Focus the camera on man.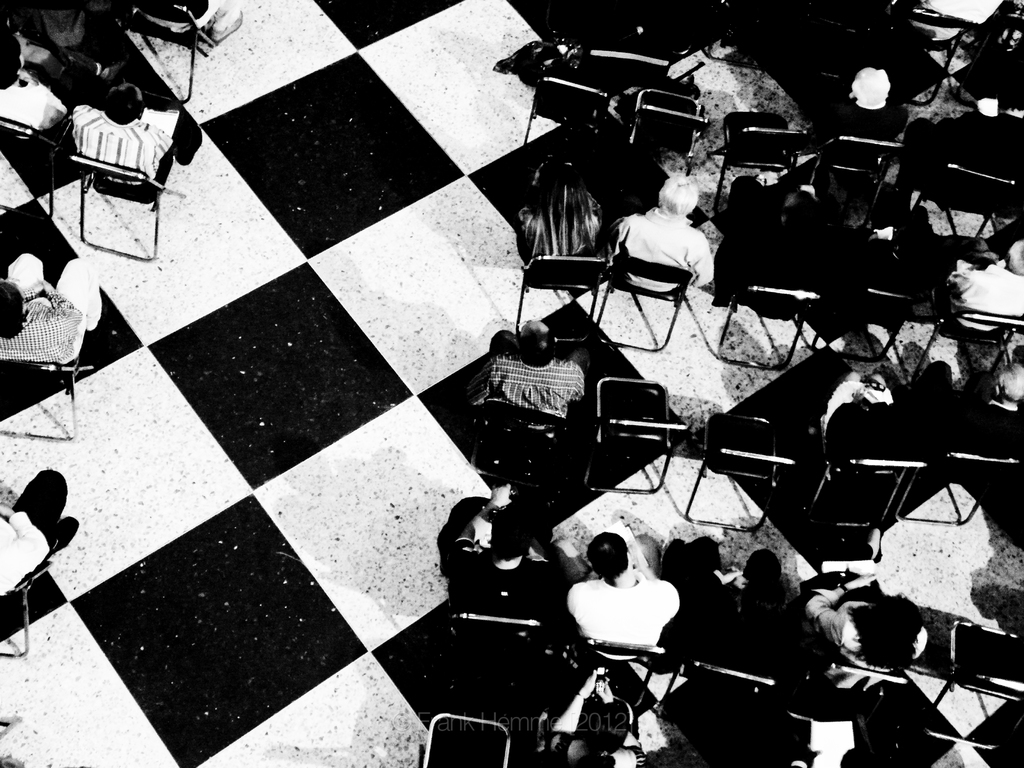
Focus region: [left=0, top=50, right=133, bottom=139].
